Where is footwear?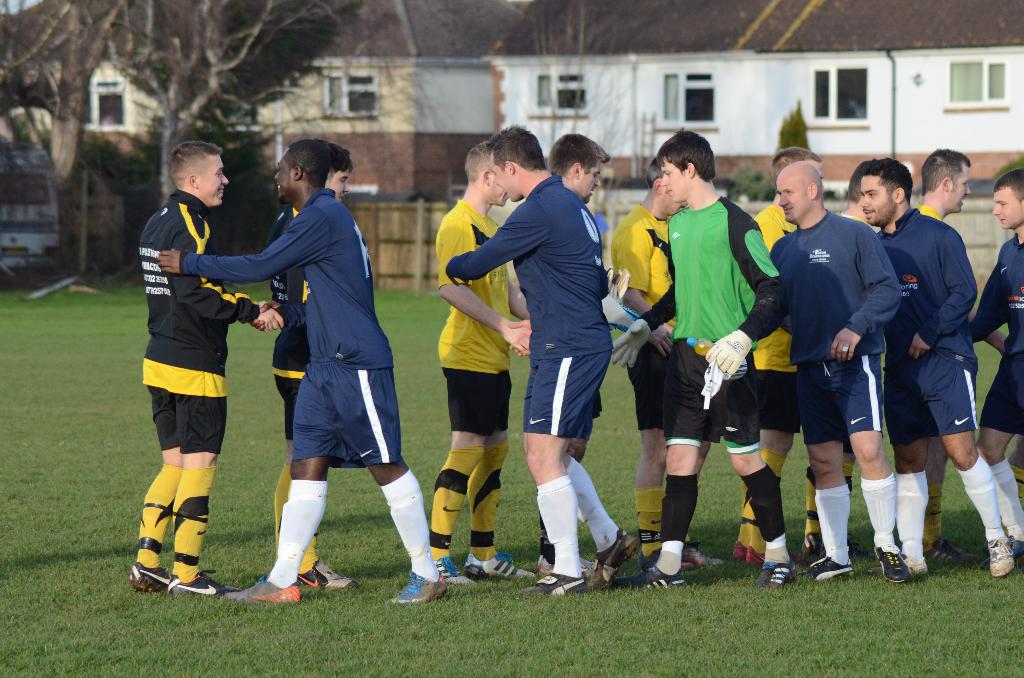
bbox(530, 574, 588, 597).
